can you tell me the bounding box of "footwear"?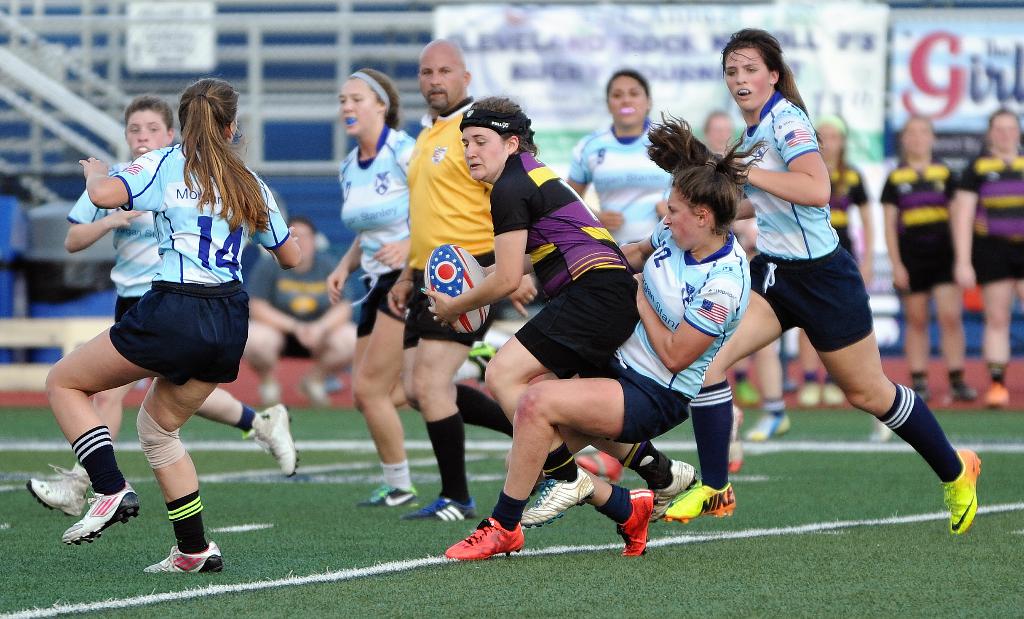
x1=354 y1=481 x2=426 y2=513.
